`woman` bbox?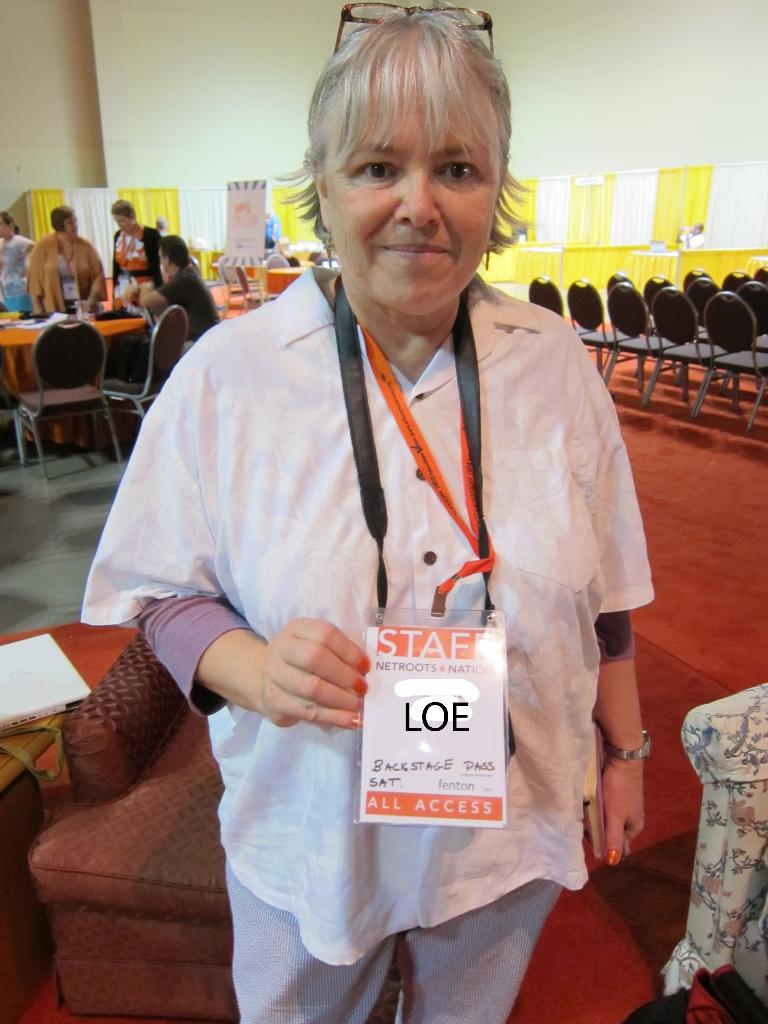
(x1=96, y1=60, x2=614, y2=1009)
